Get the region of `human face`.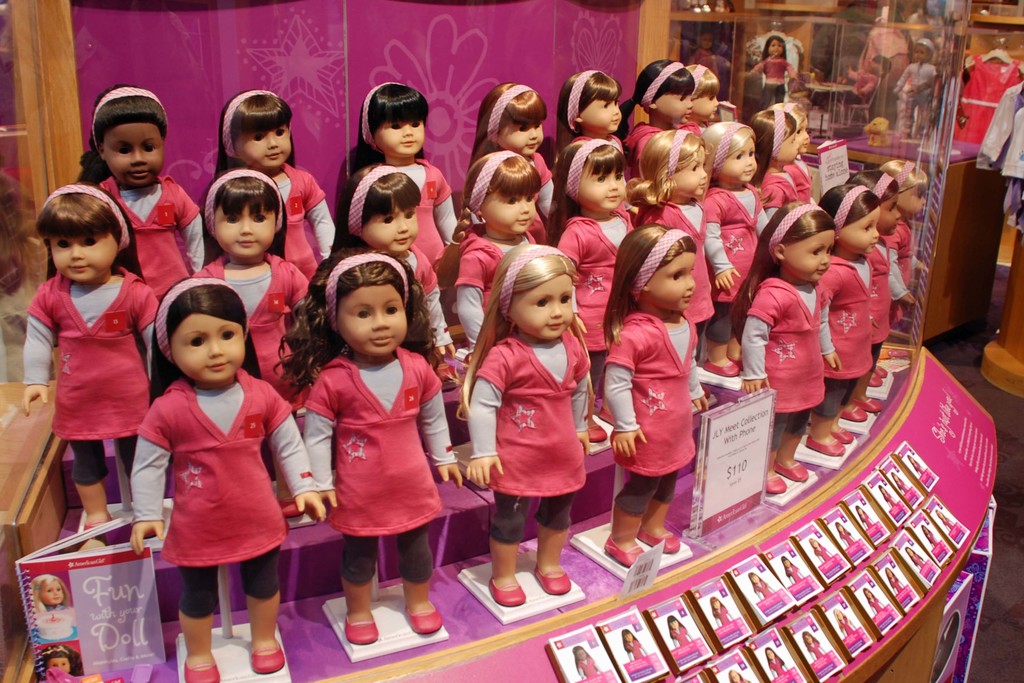
crop(102, 124, 163, 186).
